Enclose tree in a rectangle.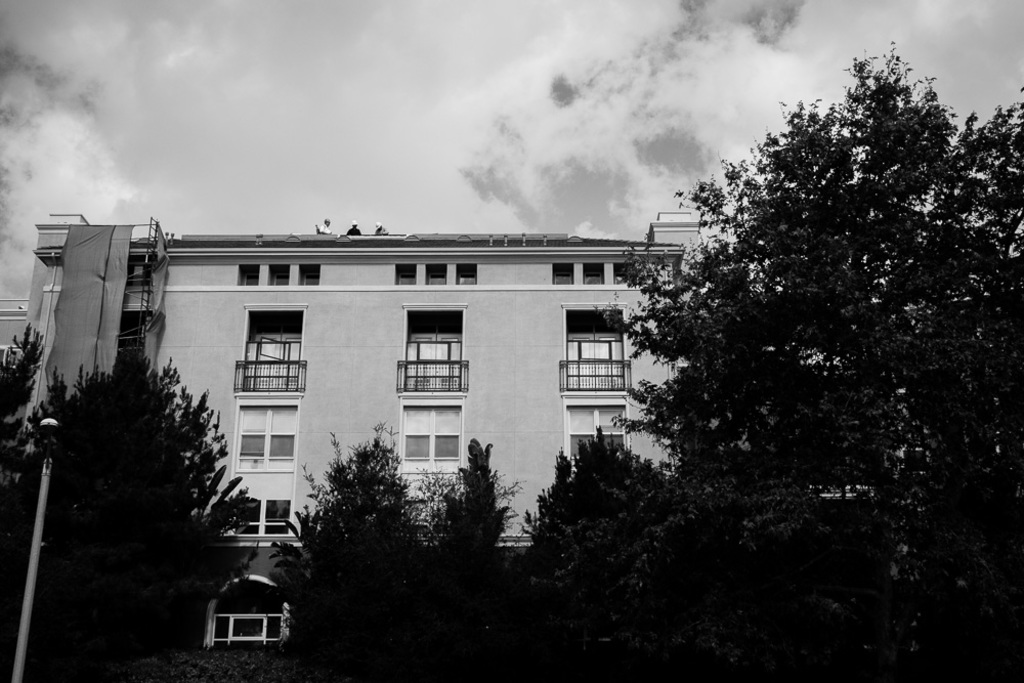
(926, 80, 1023, 682).
